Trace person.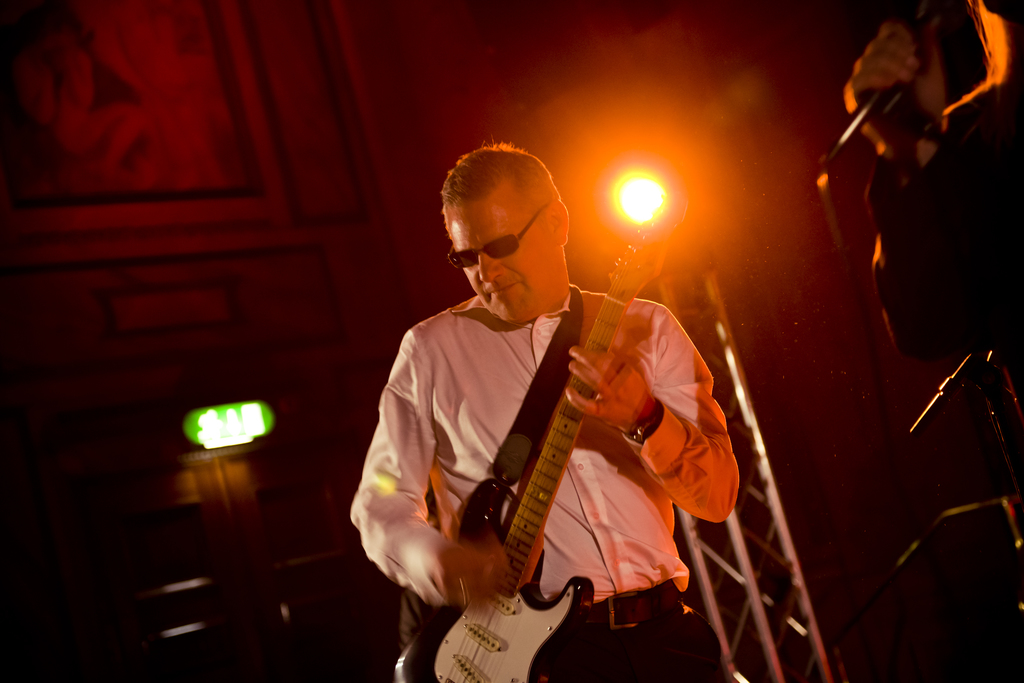
Traced to (x1=384, y1=154, x2=730, y2=682).
